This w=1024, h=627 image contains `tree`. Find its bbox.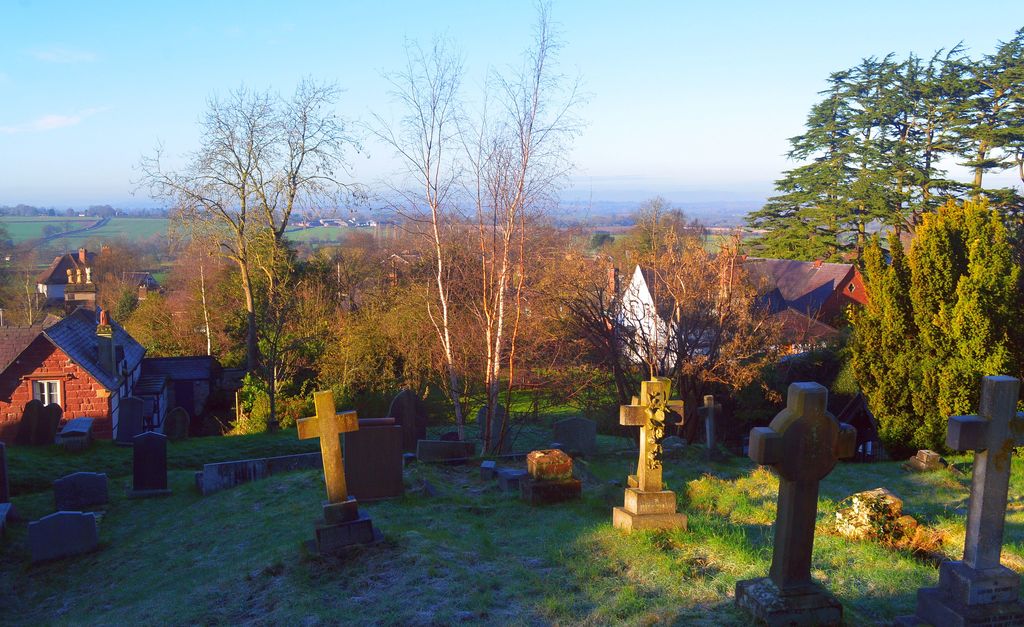
x1=852, y1=166, x2=1013, y2=464.
